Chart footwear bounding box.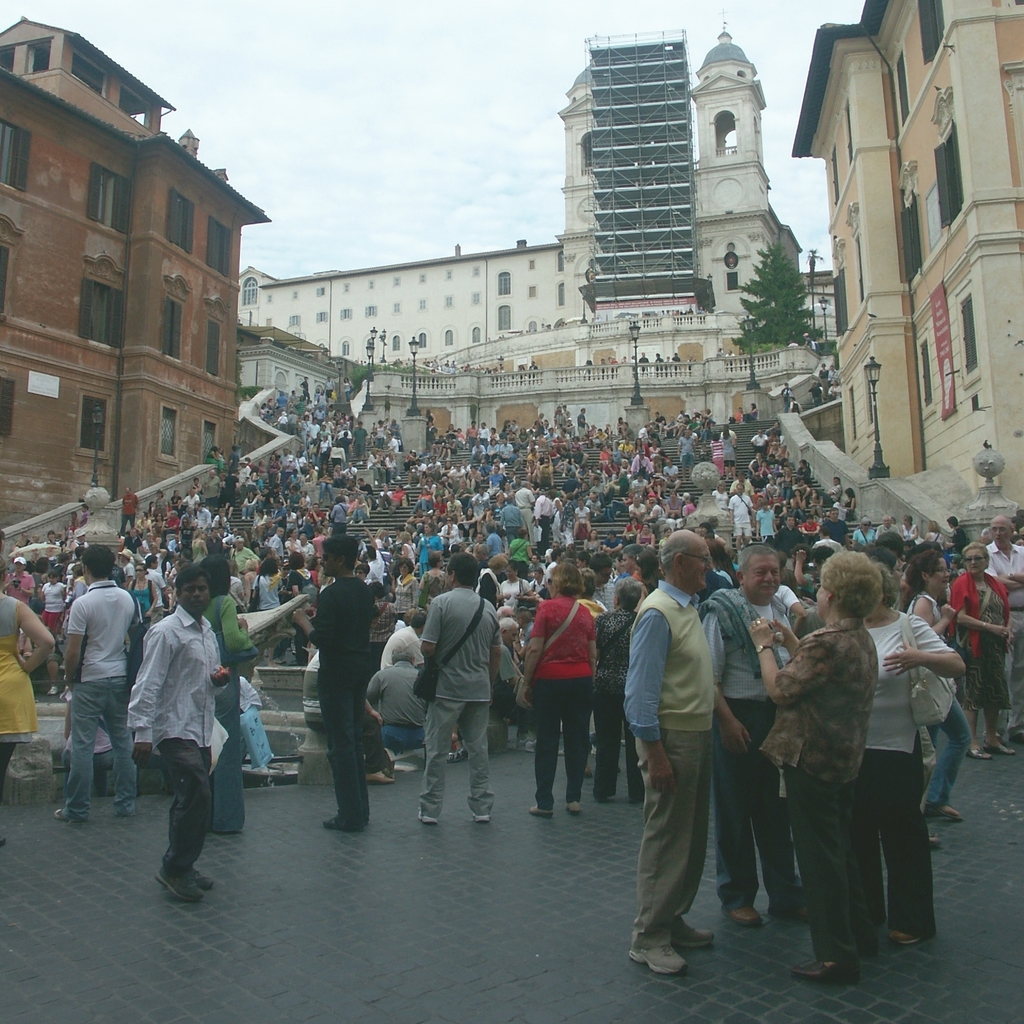
Charted: crop(154, 865, 205, 904).
